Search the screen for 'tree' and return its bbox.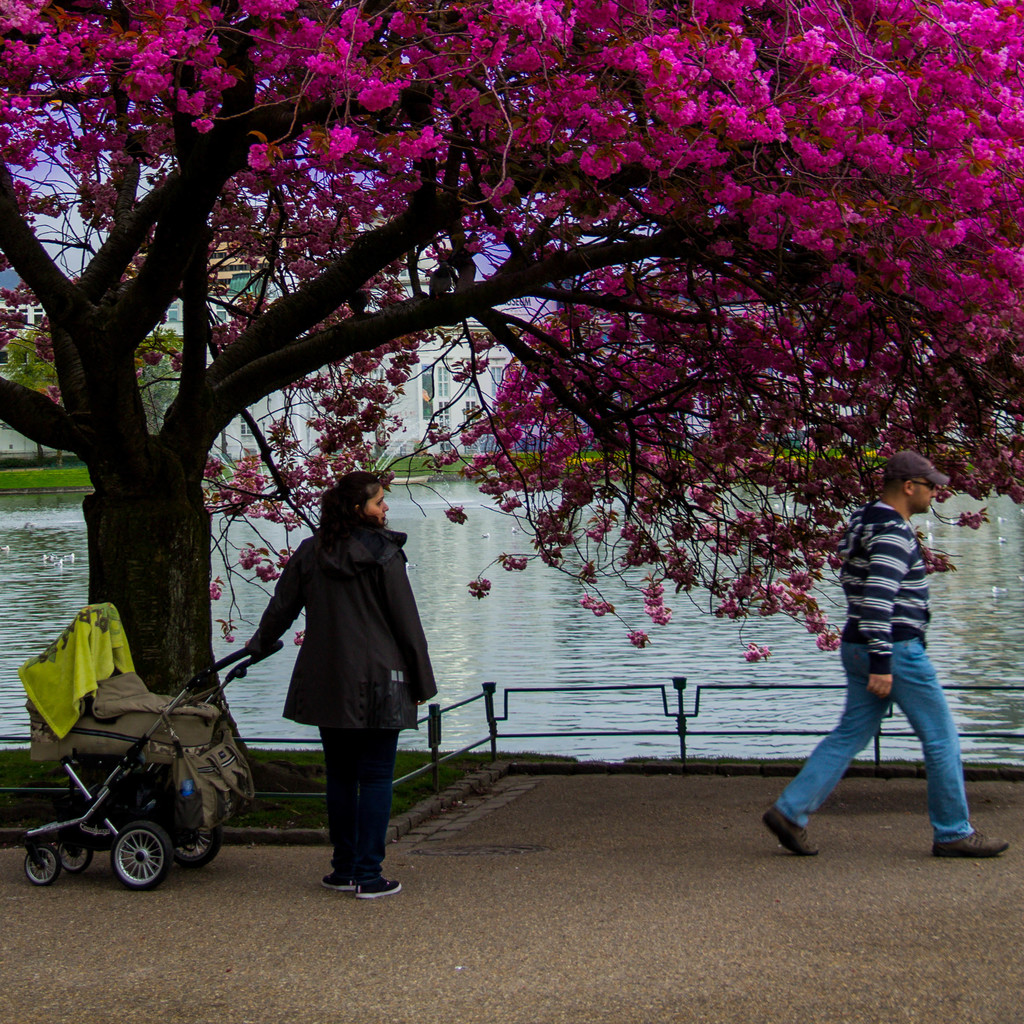
Found: 1 332 59 389.
